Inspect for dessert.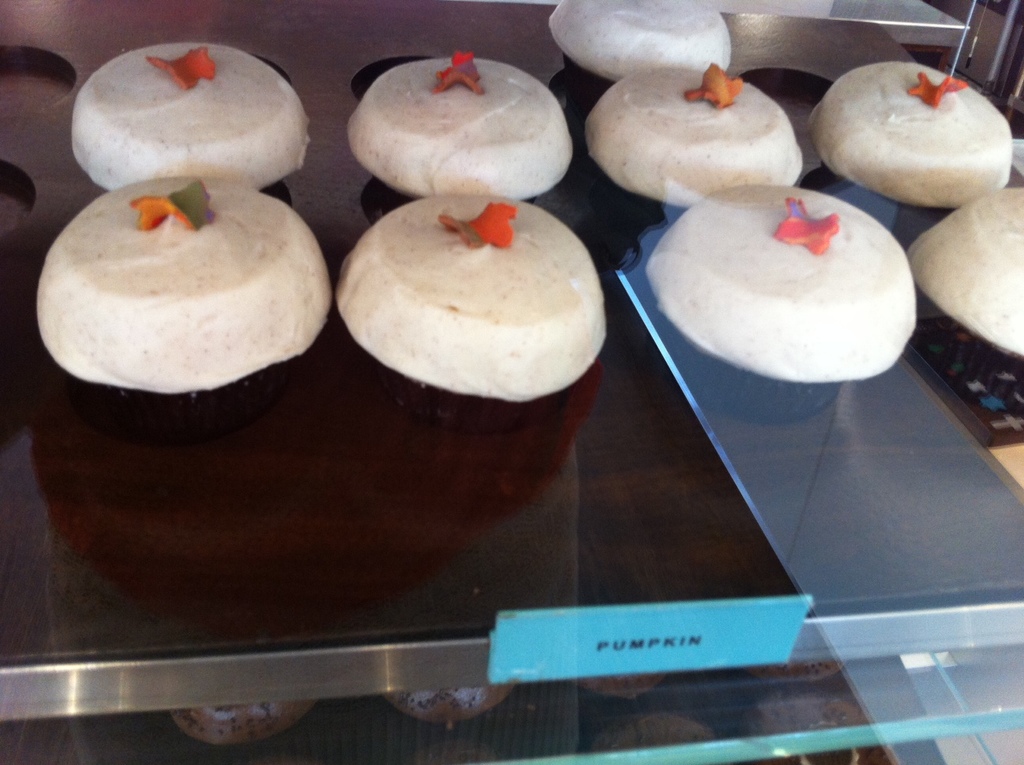
Inspection: BBox(823, 70, 1011, 197).
